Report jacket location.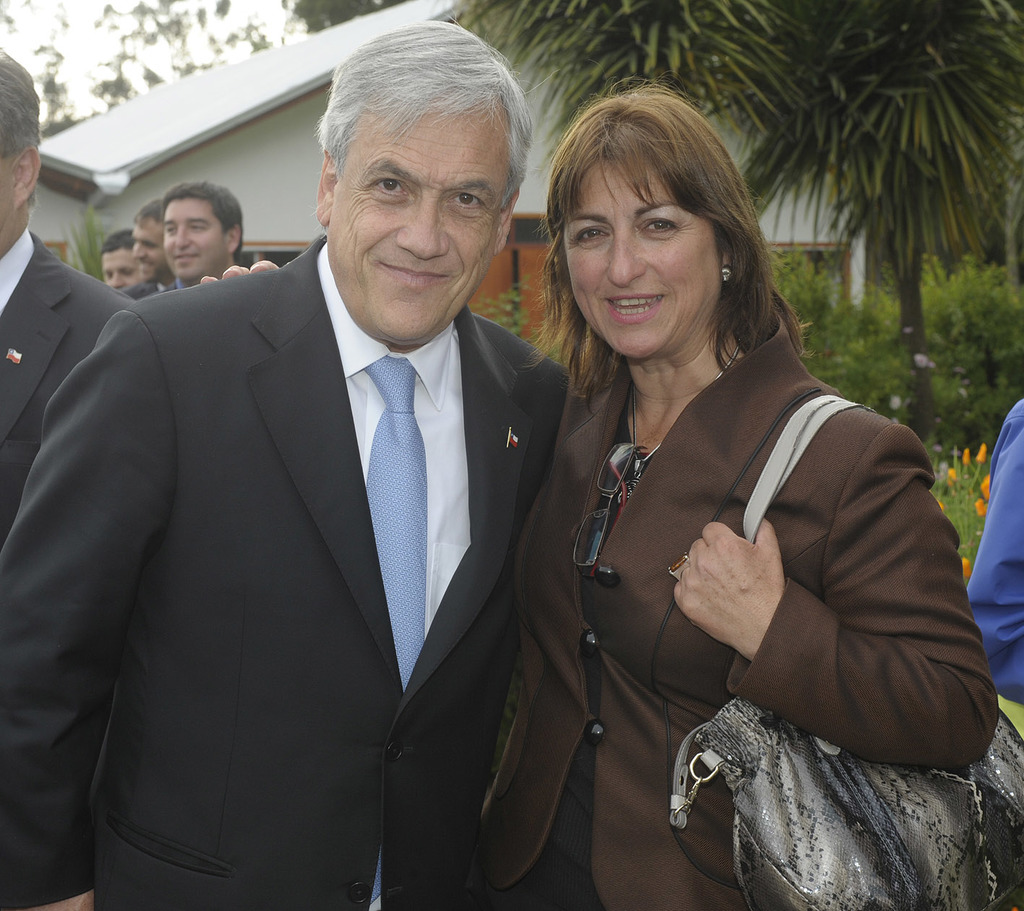
Report: 479, 290, 968, 863.
